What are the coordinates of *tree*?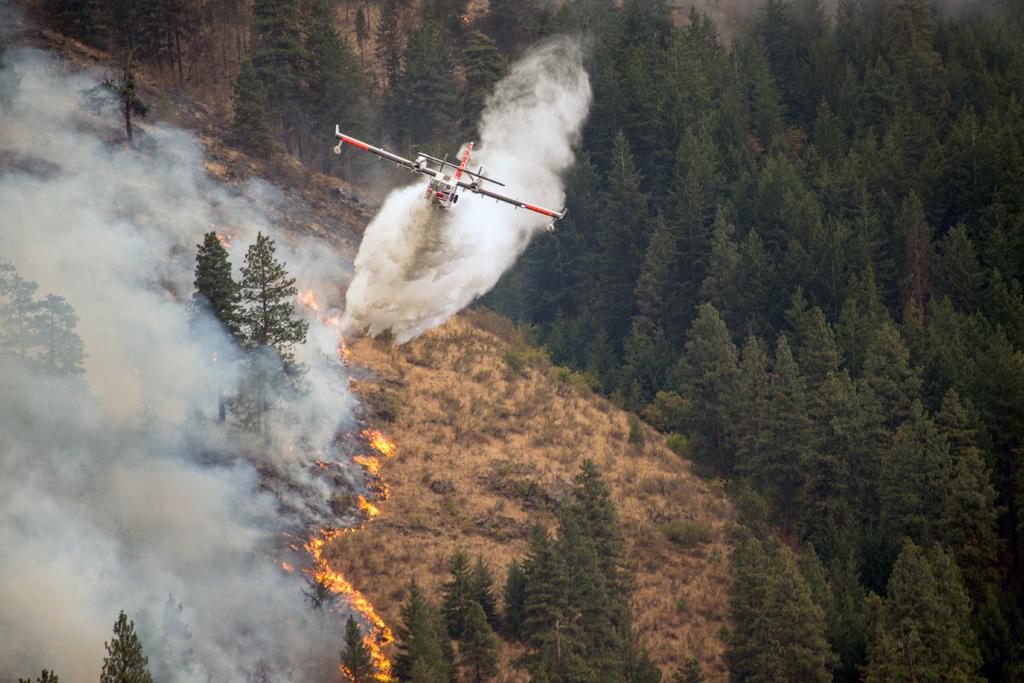
722 334 778 522.
